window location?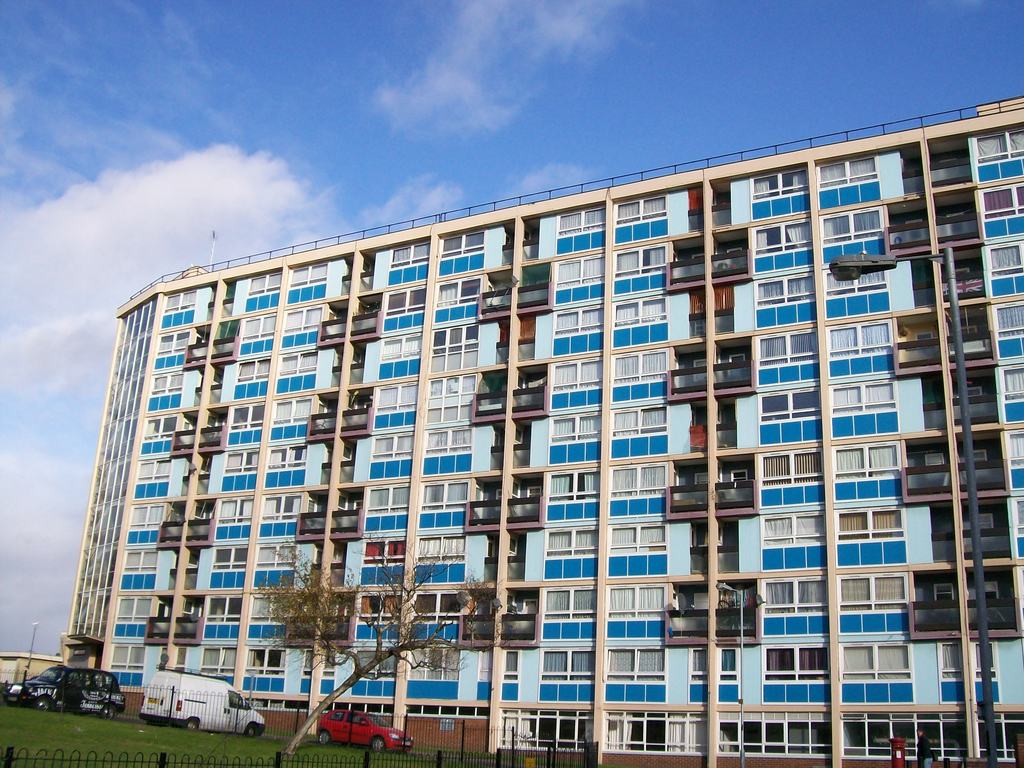
bbox=(228, 403, 266, 431)
